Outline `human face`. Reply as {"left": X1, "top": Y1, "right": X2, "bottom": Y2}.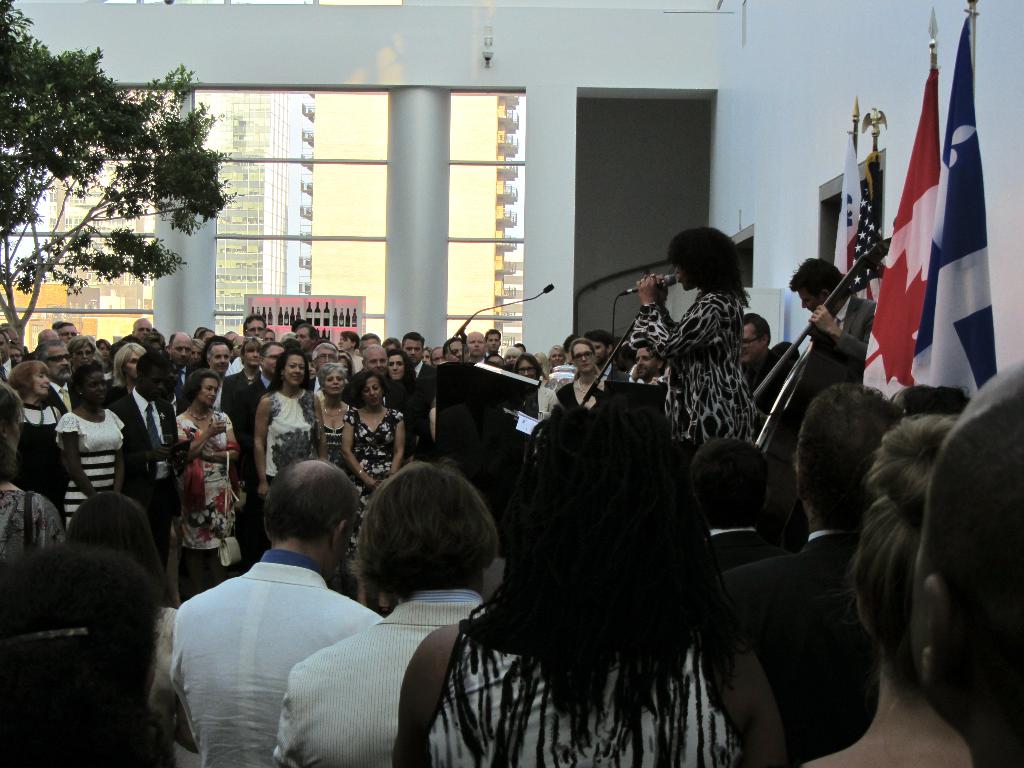
{"left": 316, "top": 351, "right": 333, "bottom": 373}.
